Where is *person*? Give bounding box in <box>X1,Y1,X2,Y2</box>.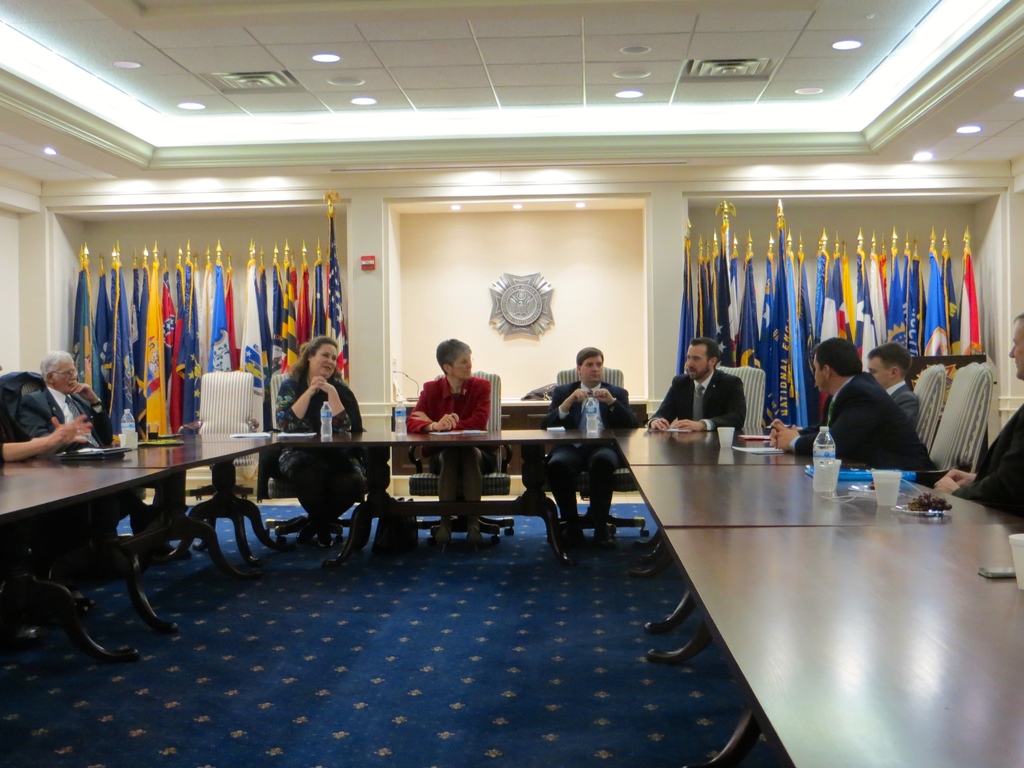
<box>932,308,1023,534</box>.
